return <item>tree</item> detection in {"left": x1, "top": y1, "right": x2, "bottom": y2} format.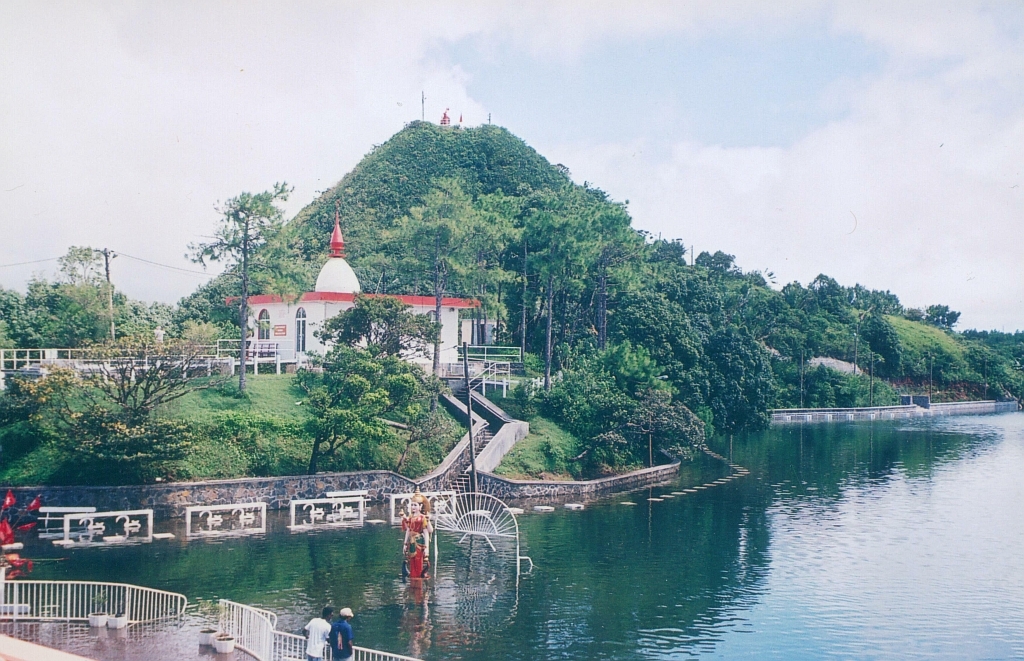
{"left": 913, "top": 295, "right": 961, "bottom": 328}.
